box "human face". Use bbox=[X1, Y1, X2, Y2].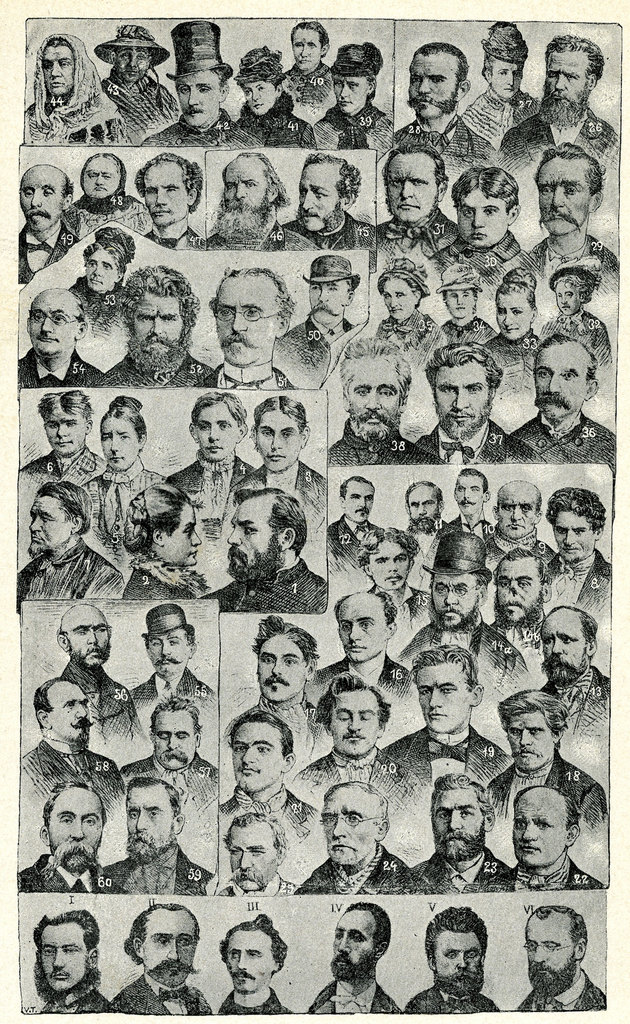
bbox=[240, 80, 277, 109].
